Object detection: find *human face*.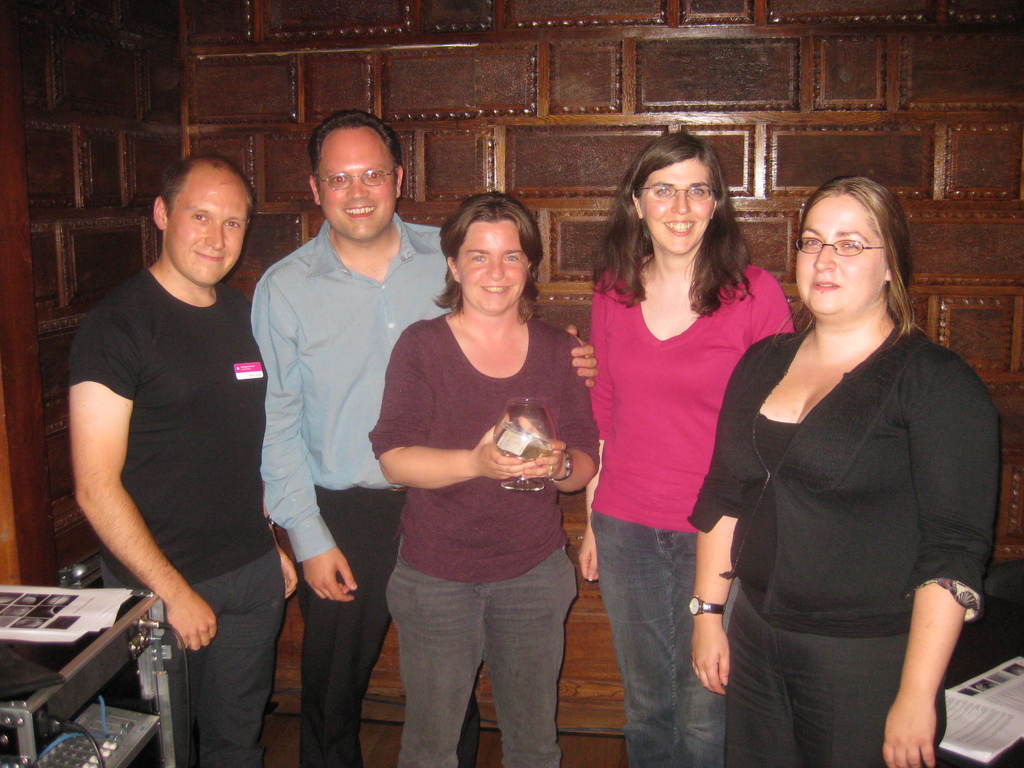
x1=453 y1=220 x2=529 y2=312.
